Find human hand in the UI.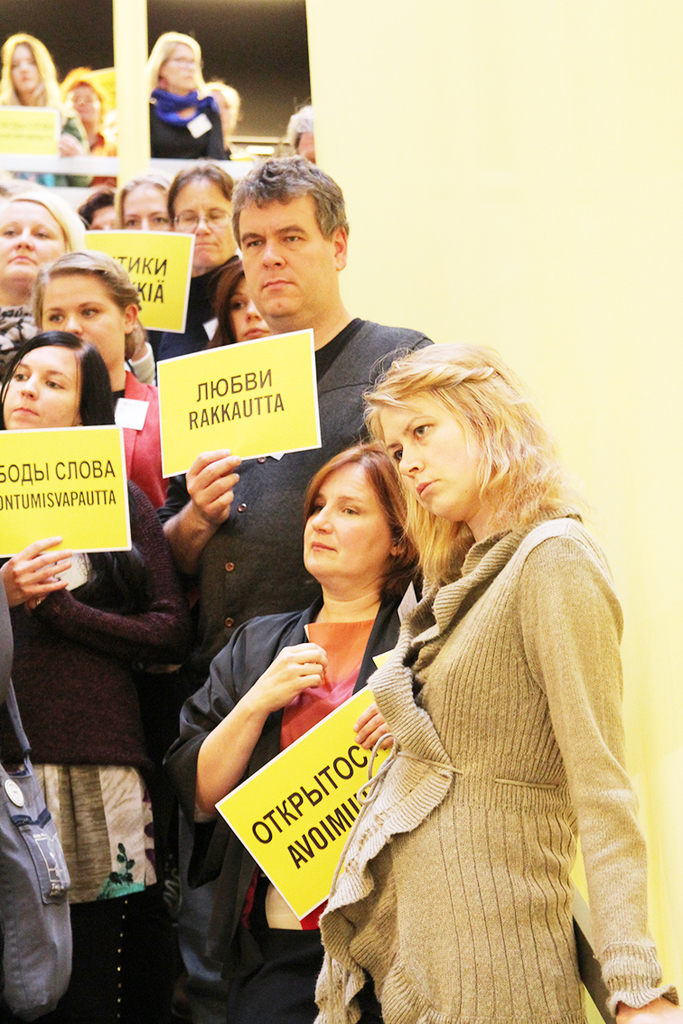
UI element at (x1=183, y1=451, x2=242, y2=527).
